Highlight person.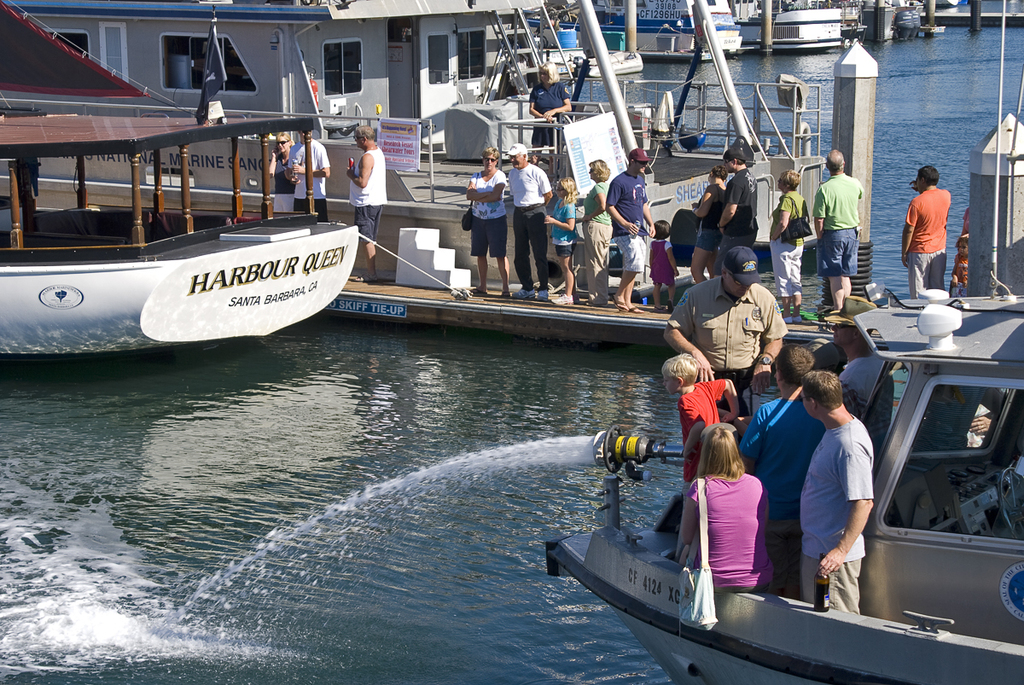
Highlighted region: region(718, 152, 755, 270).
